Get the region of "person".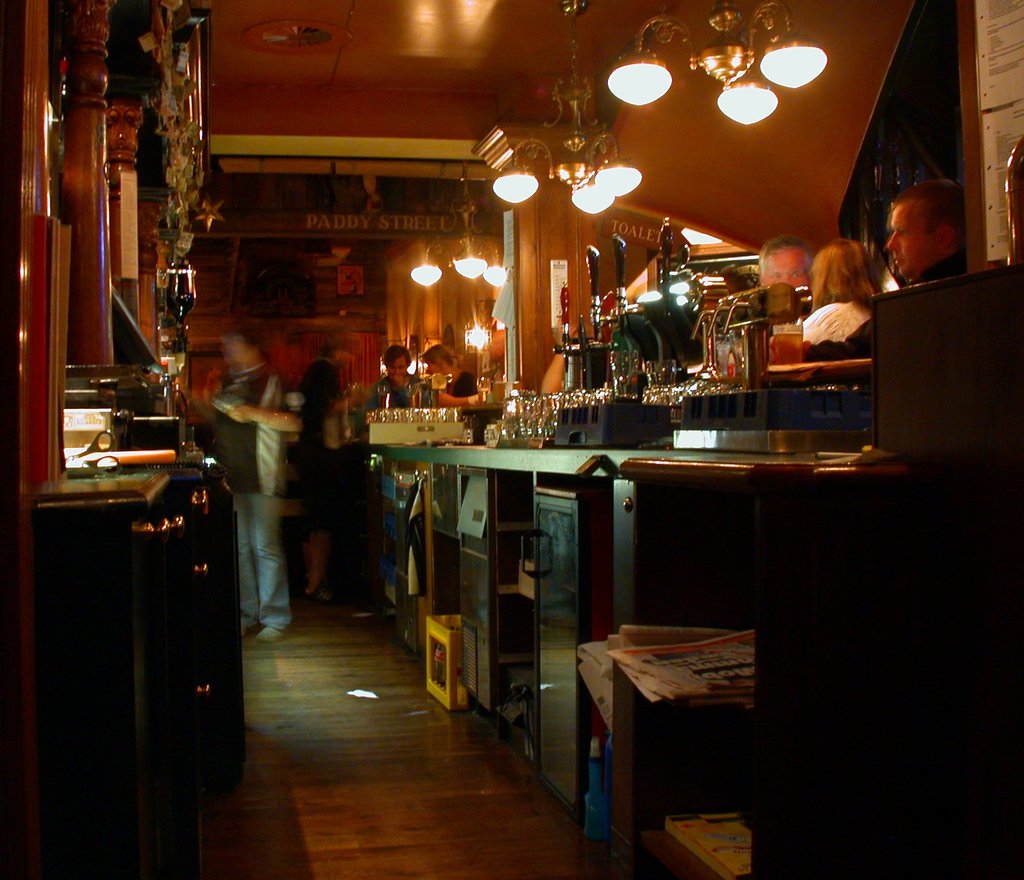
crop(787, 235, 867, 358).
